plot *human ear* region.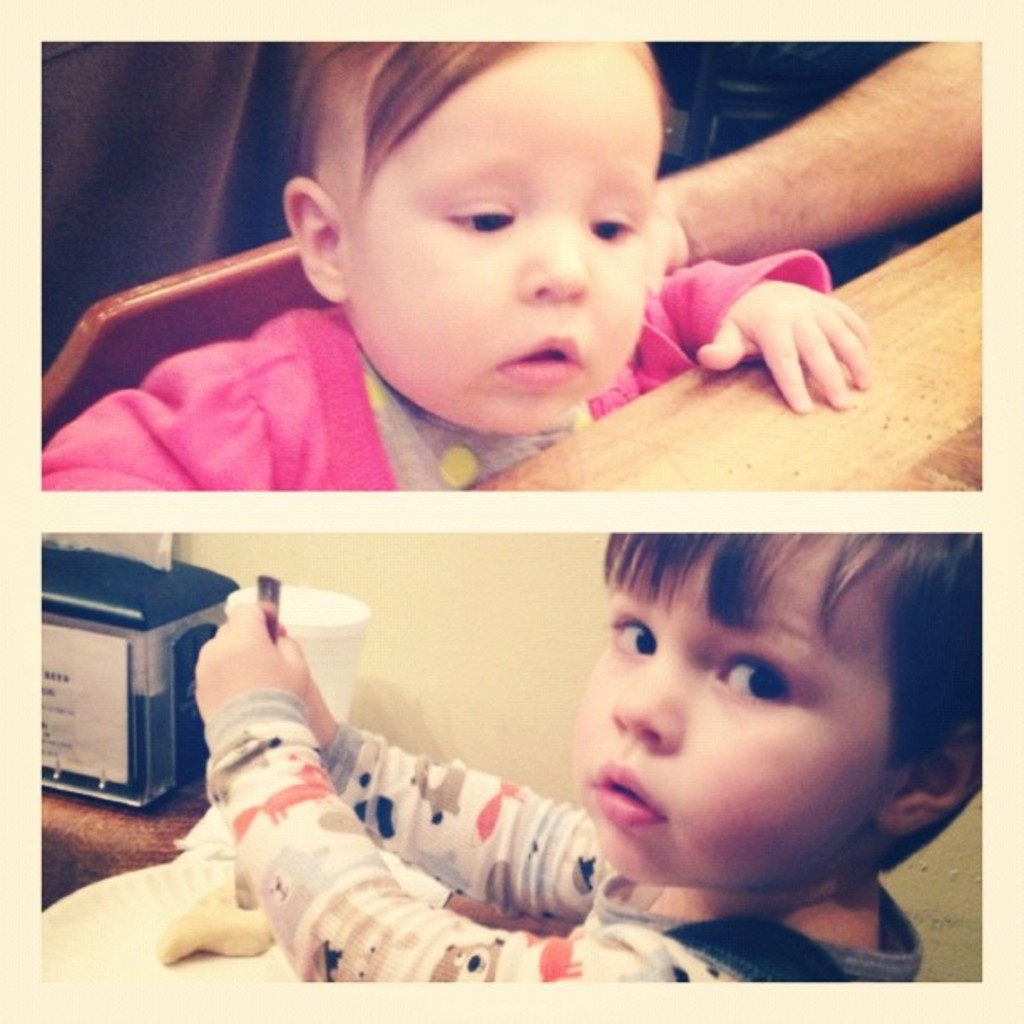
Plotted at select_region(878, 726, 979, 832).
